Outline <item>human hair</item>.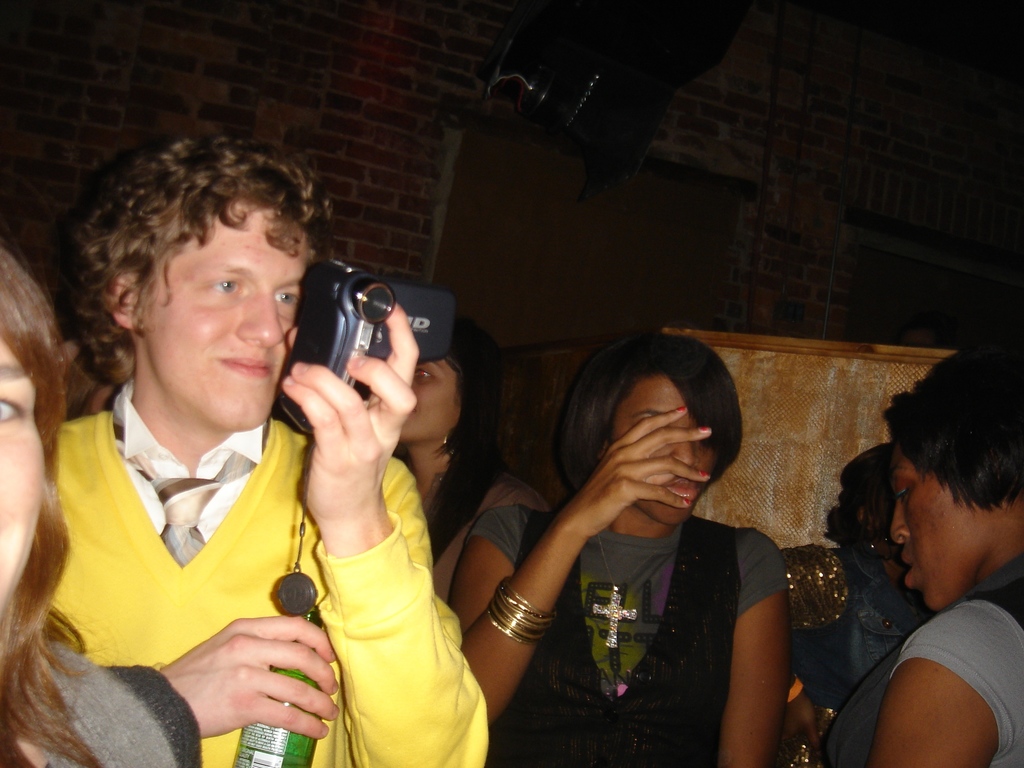
Outline: crop(1, 241, 102, 767).
